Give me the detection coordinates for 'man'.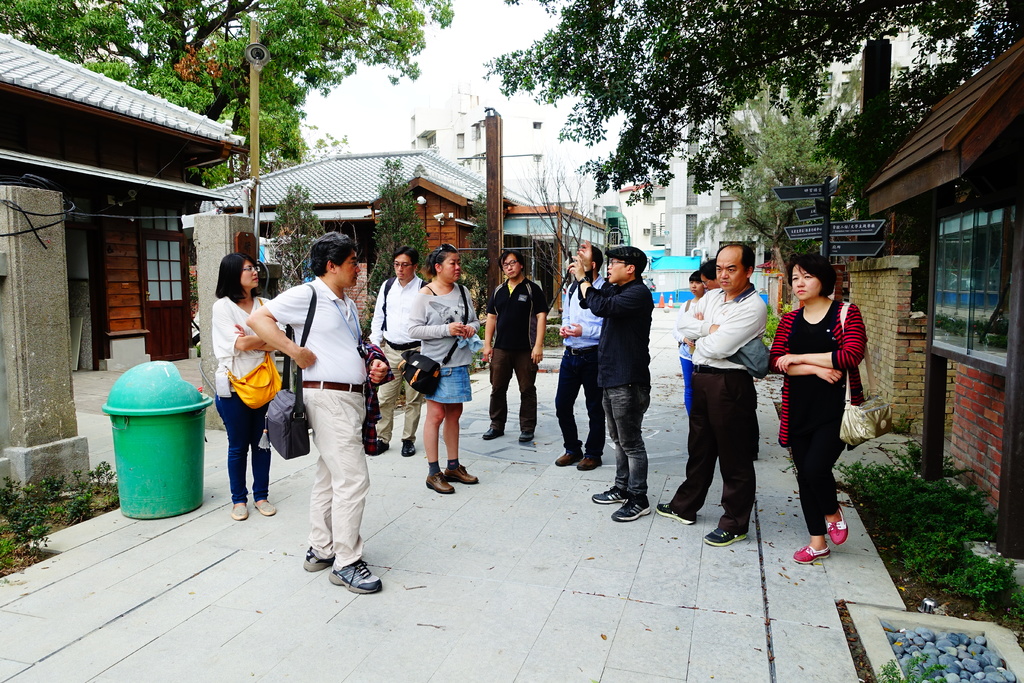
Rect(367, 243, 425, 457).
